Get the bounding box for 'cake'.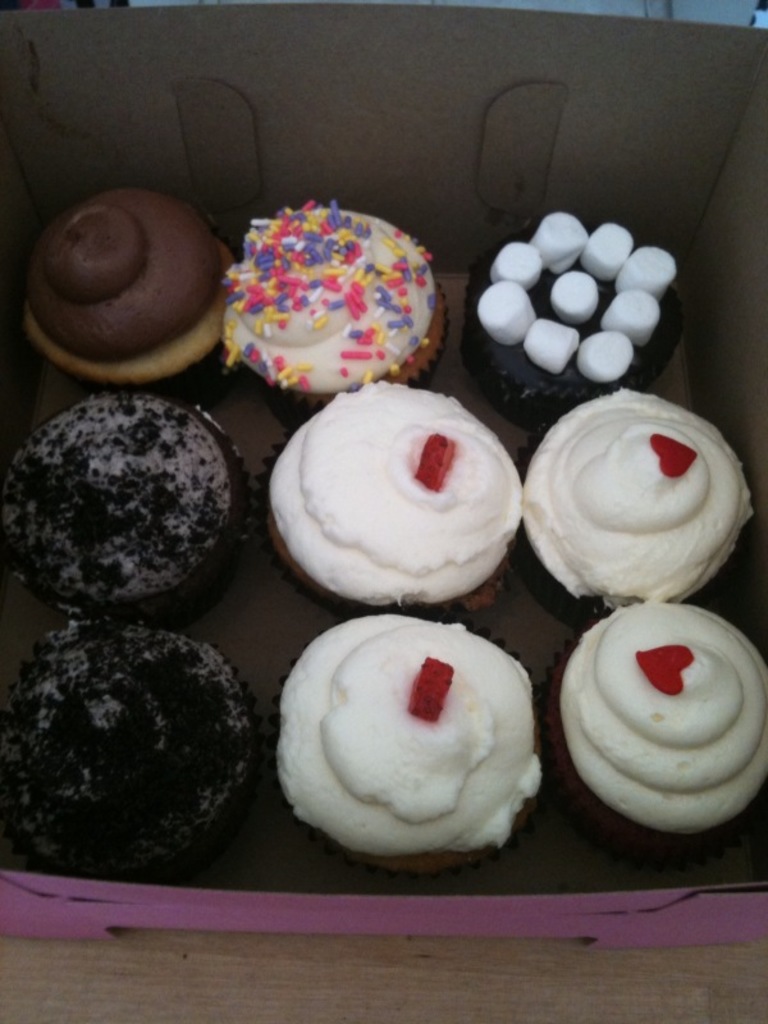
pyautogui.locateOnScreen(14, 182, 243, 383).
